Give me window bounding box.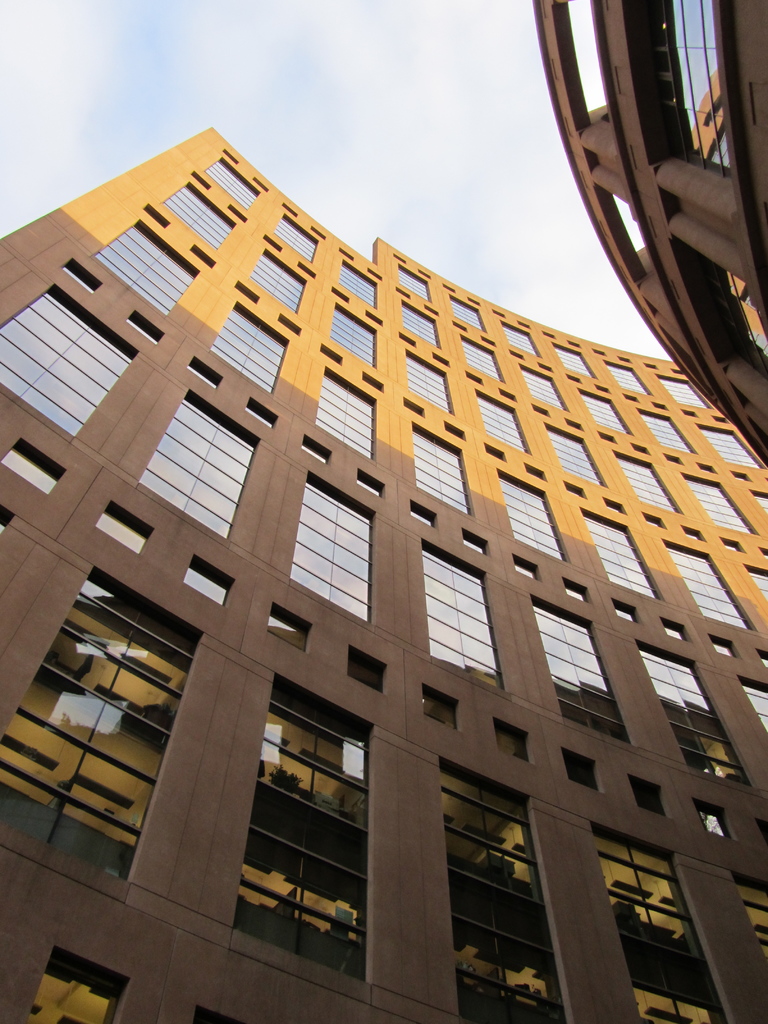
Rect(399, 344, 456, 412).
